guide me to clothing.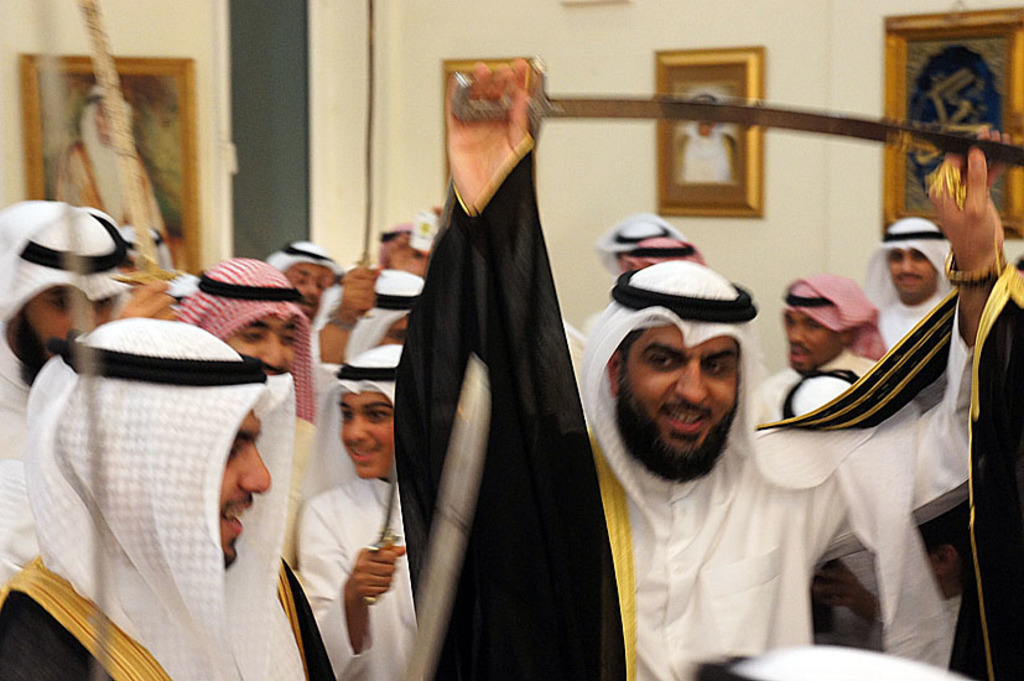
Guidance: 394, 136, 1023, 680.
